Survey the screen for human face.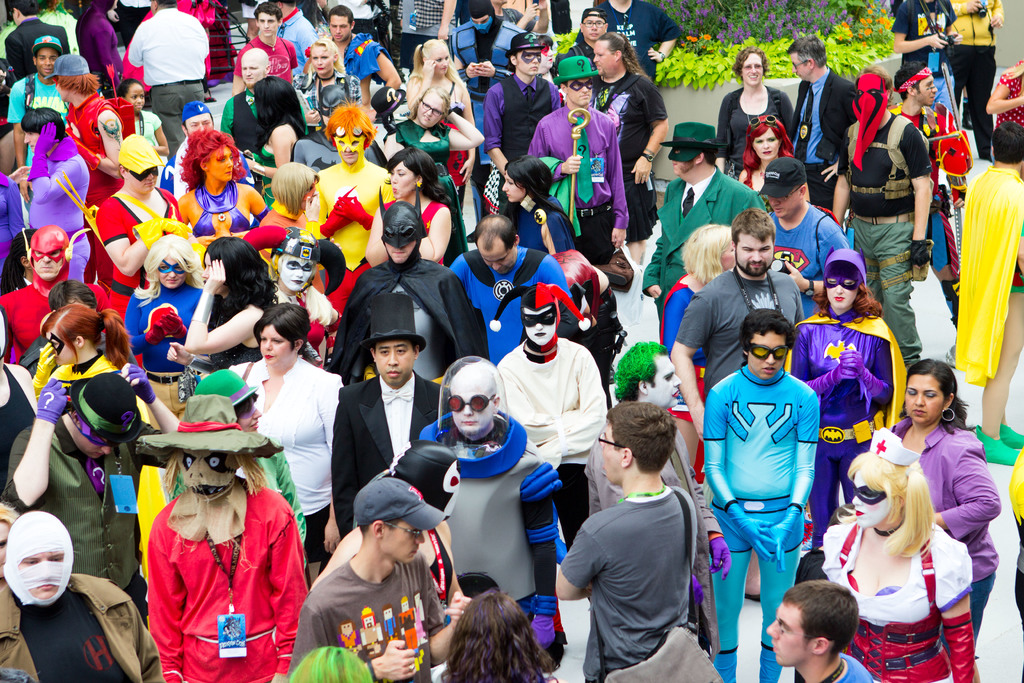
Survey found: 766,604,813,662.
